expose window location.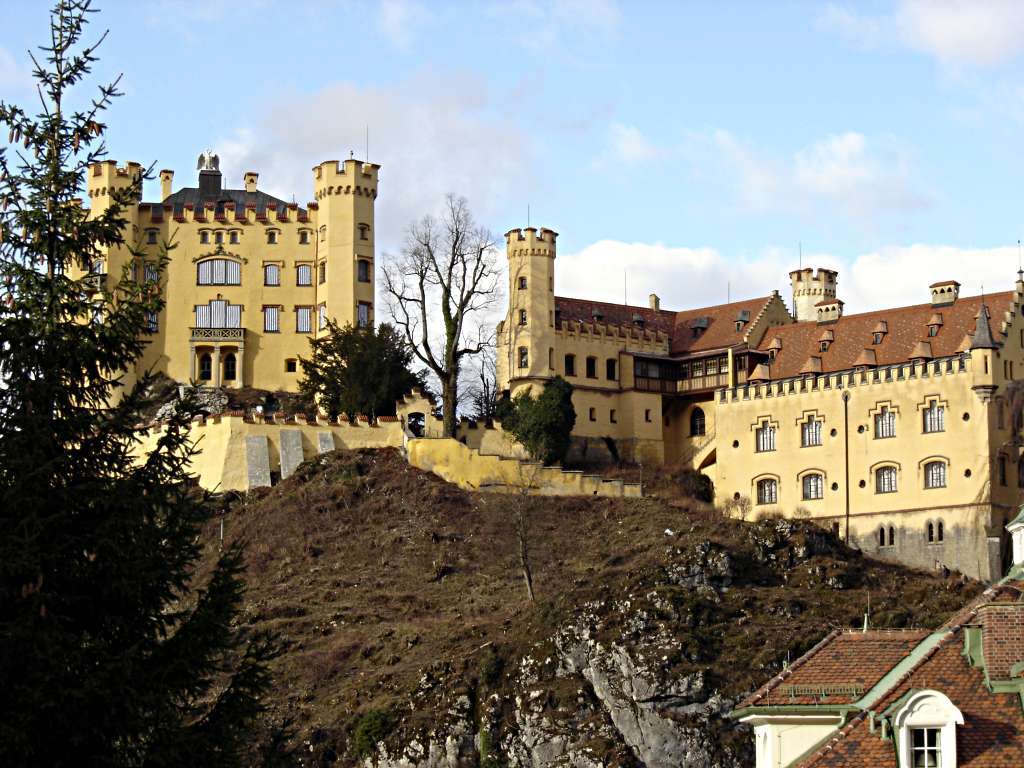
Exposed at region(213, 229, 225, 243).
